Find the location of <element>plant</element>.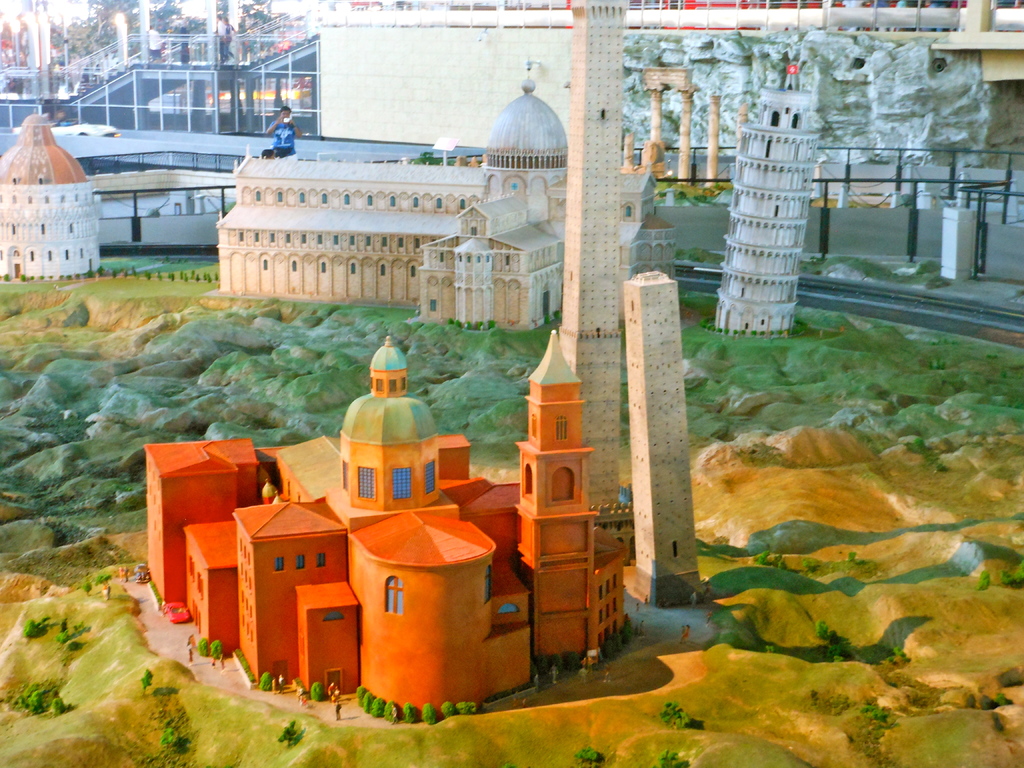
Location: select_region(845, 547, 858, 566).
